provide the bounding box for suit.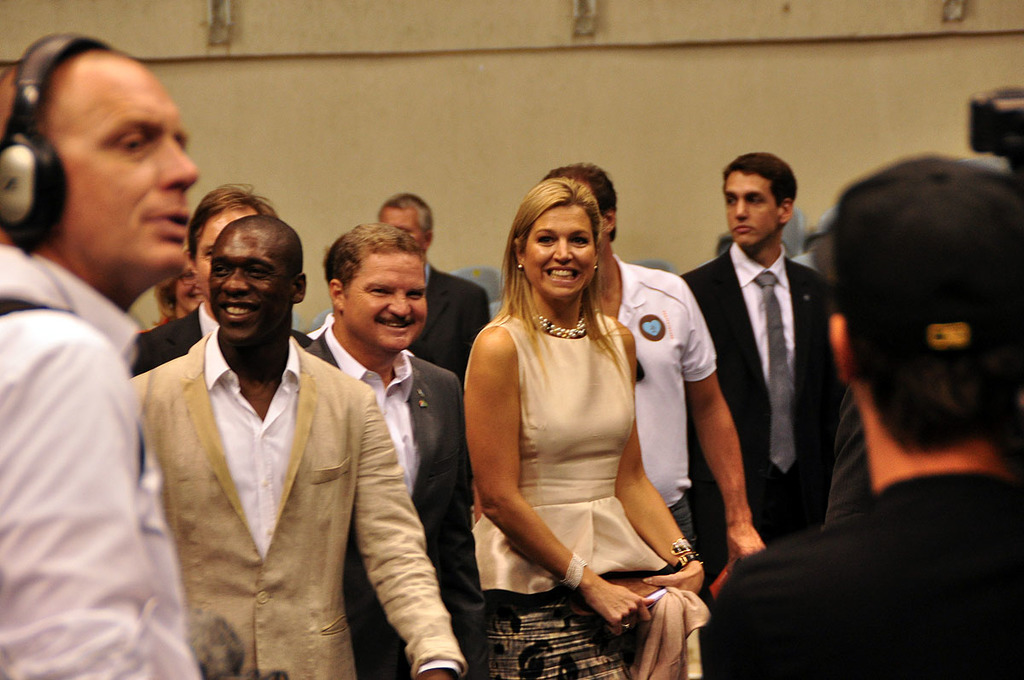
(x1=408, y1=262, x2=486, y2=395).
